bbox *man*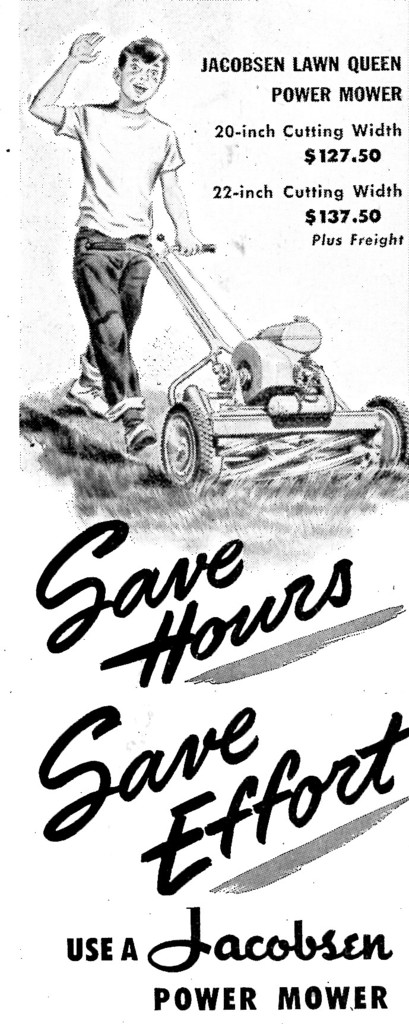
[30,28,223,450]
